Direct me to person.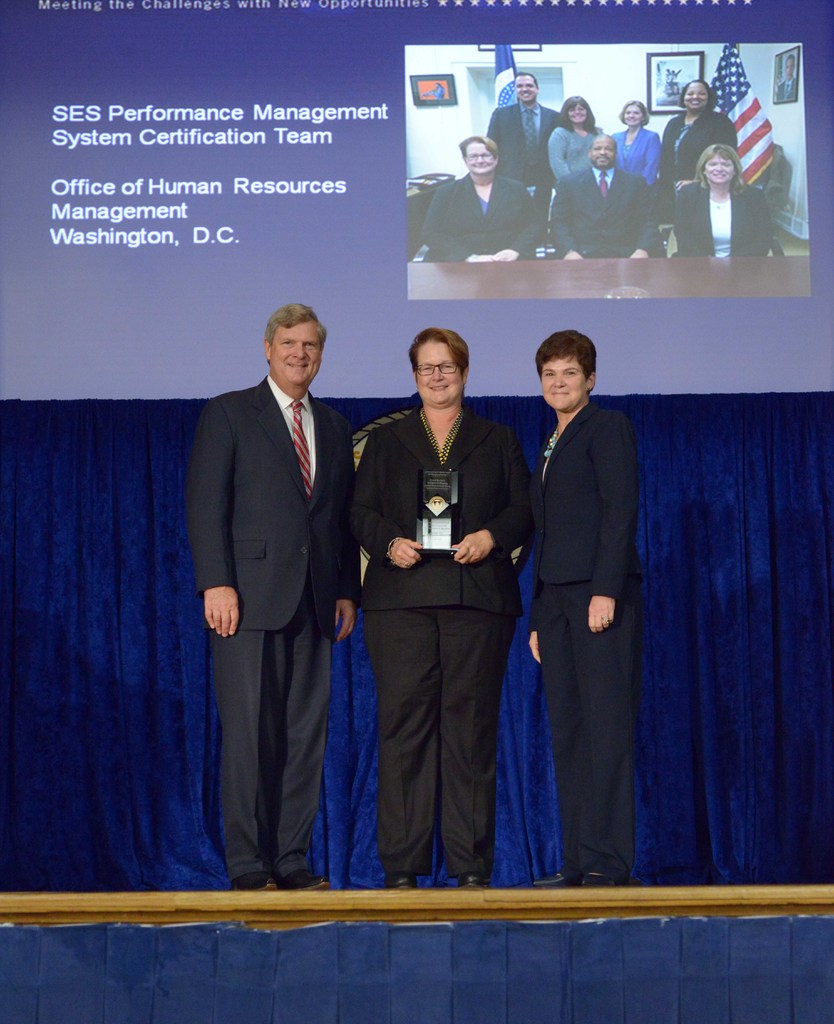
Direction: <region>604, 95, 666, 185</region>.
